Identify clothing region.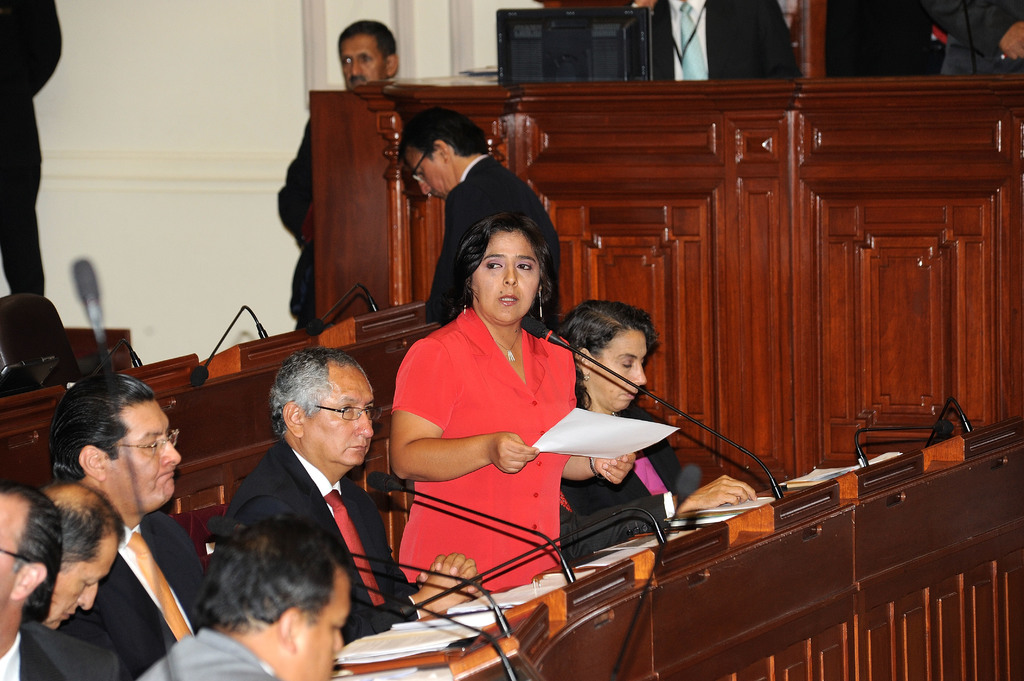
Region: {"left": 428, "top": 153, "right": 569, "bottom": 340}.
